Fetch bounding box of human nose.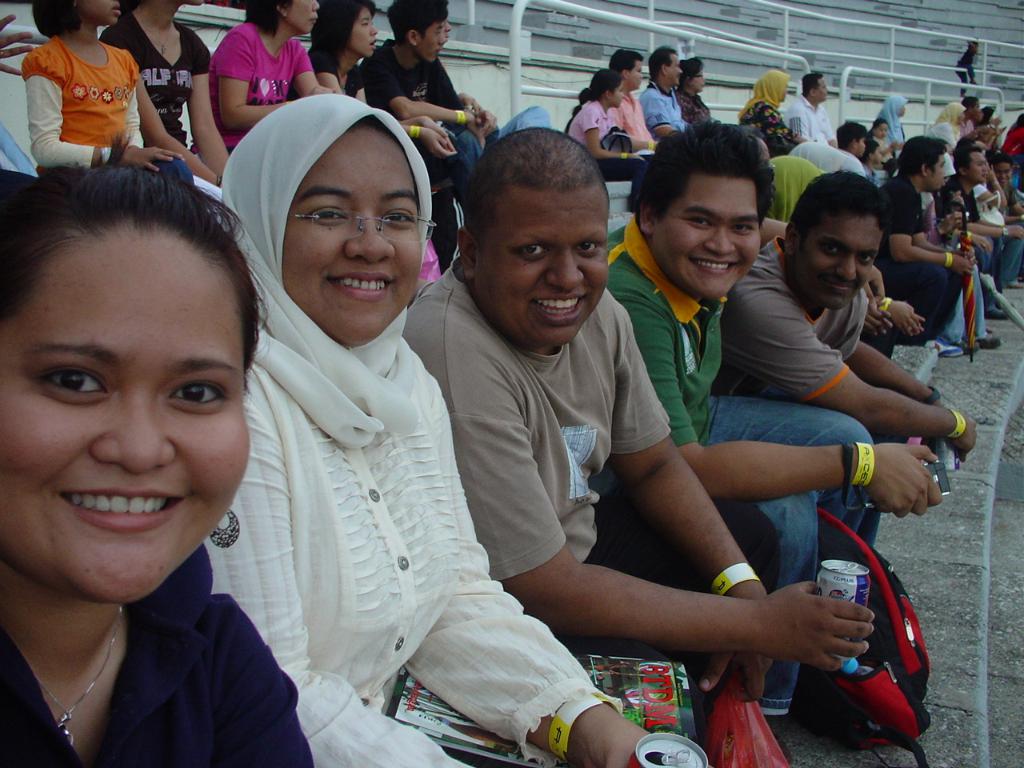
Bbox: box(982, 162, 990, 169).
